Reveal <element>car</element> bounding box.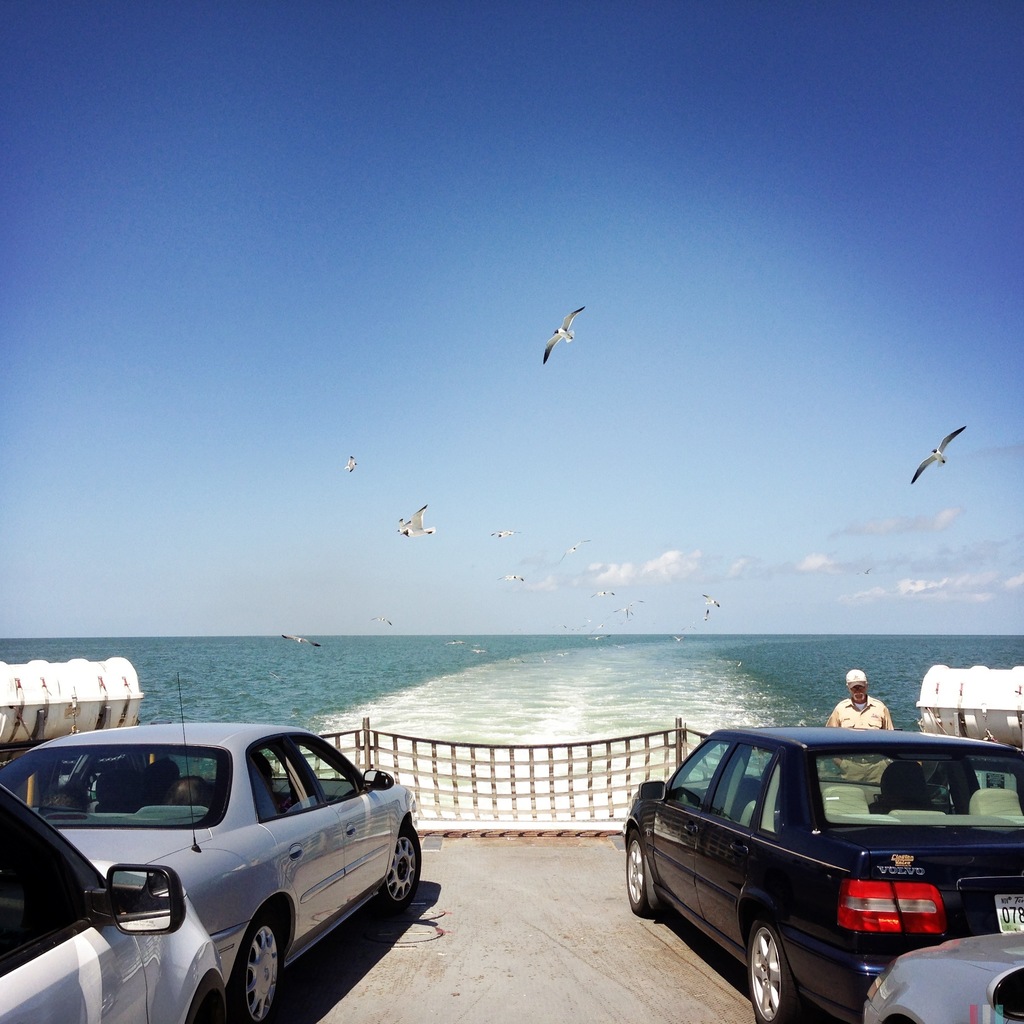
Revealed: bbox=[865, 935, 1023, 1023].
